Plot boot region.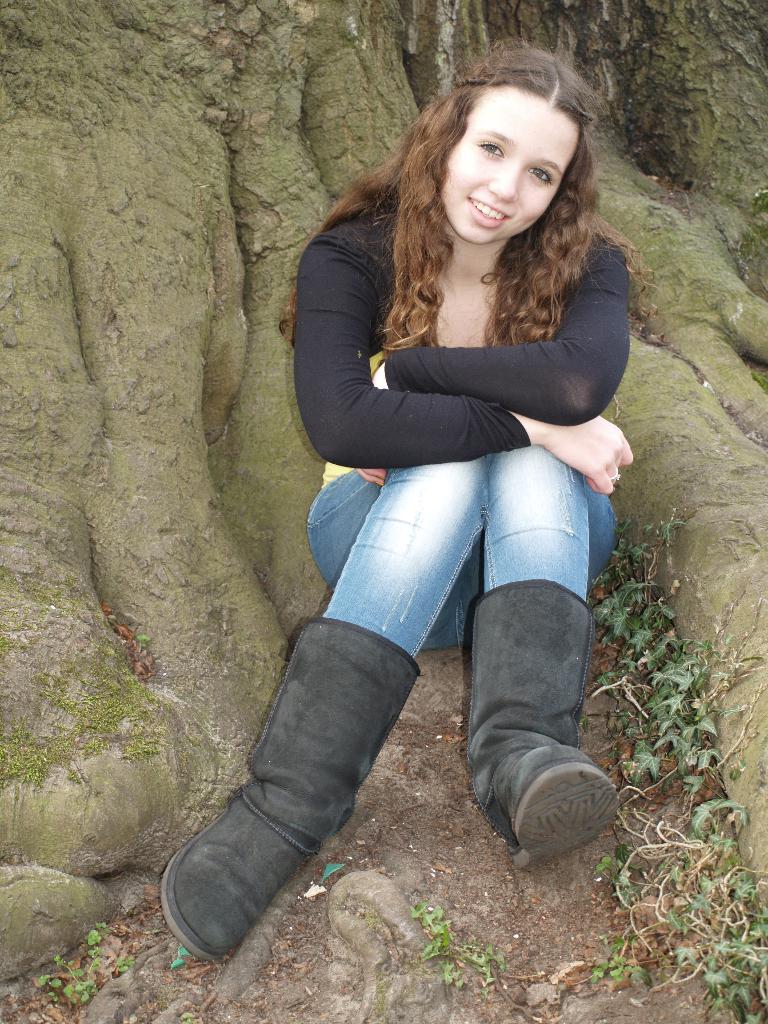
Plotted at box(152, 590, 479, 966).
